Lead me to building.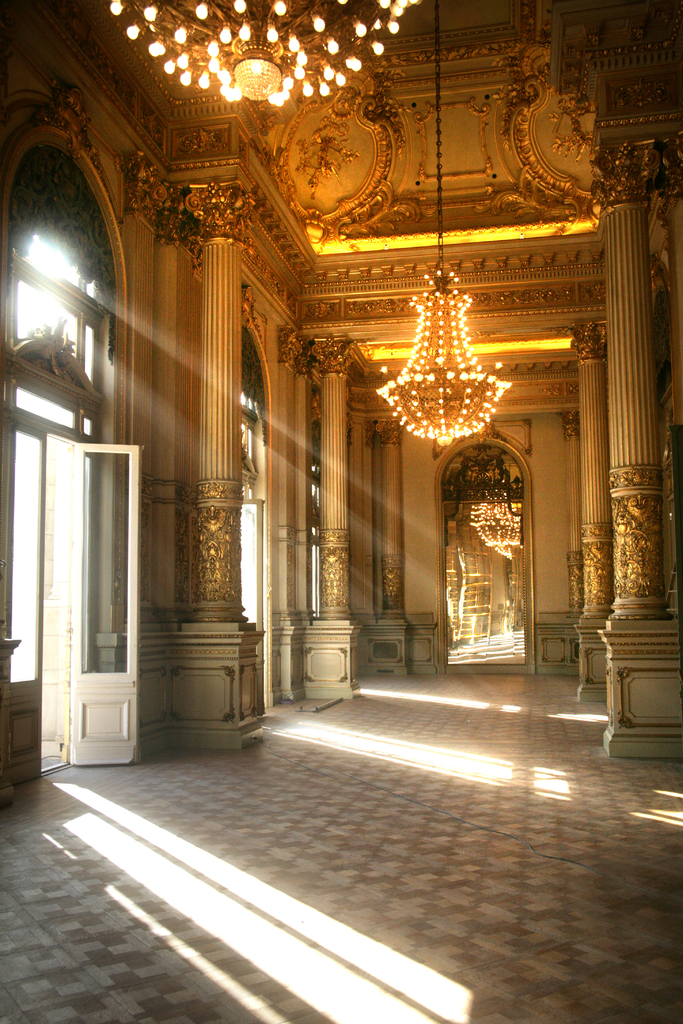
Lead to <region>0, 0, 680, 1020</region>.
